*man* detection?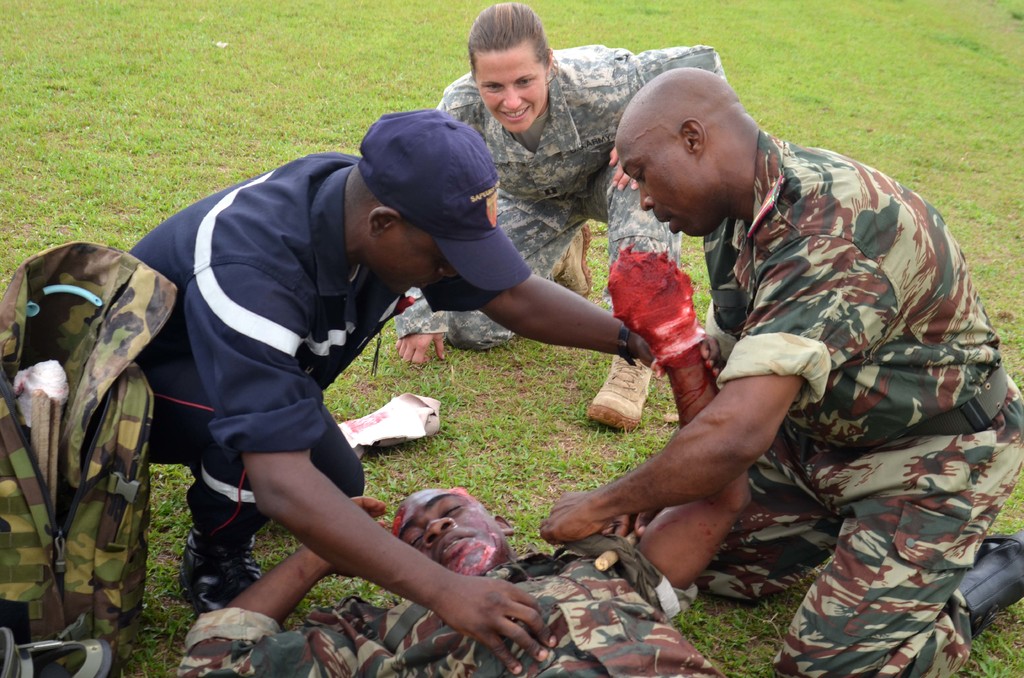
174:244:756:677
